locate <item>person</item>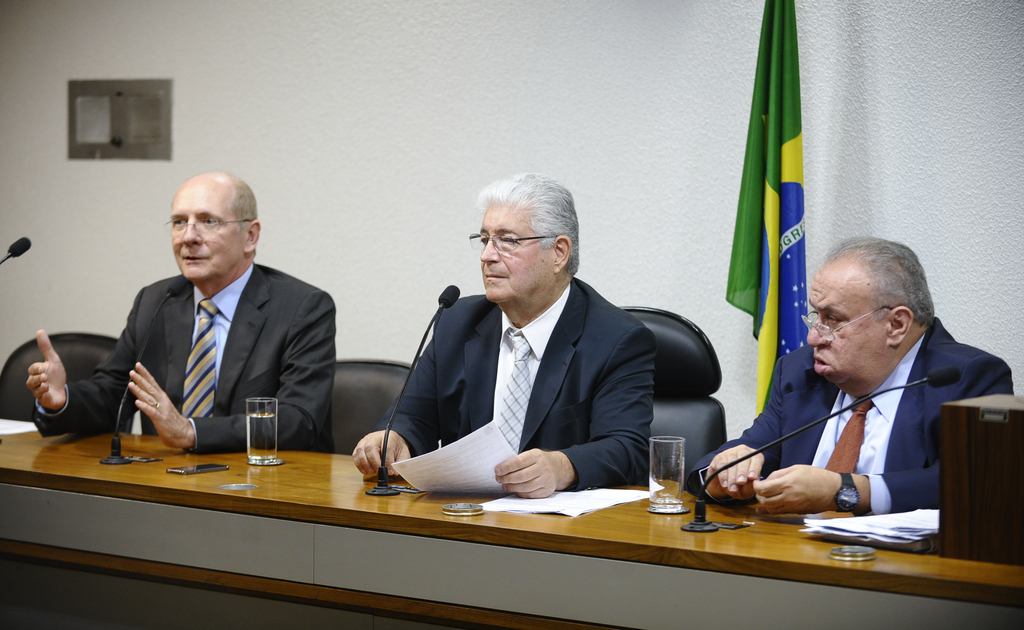
Rect(685, 233, 1014, 514)
